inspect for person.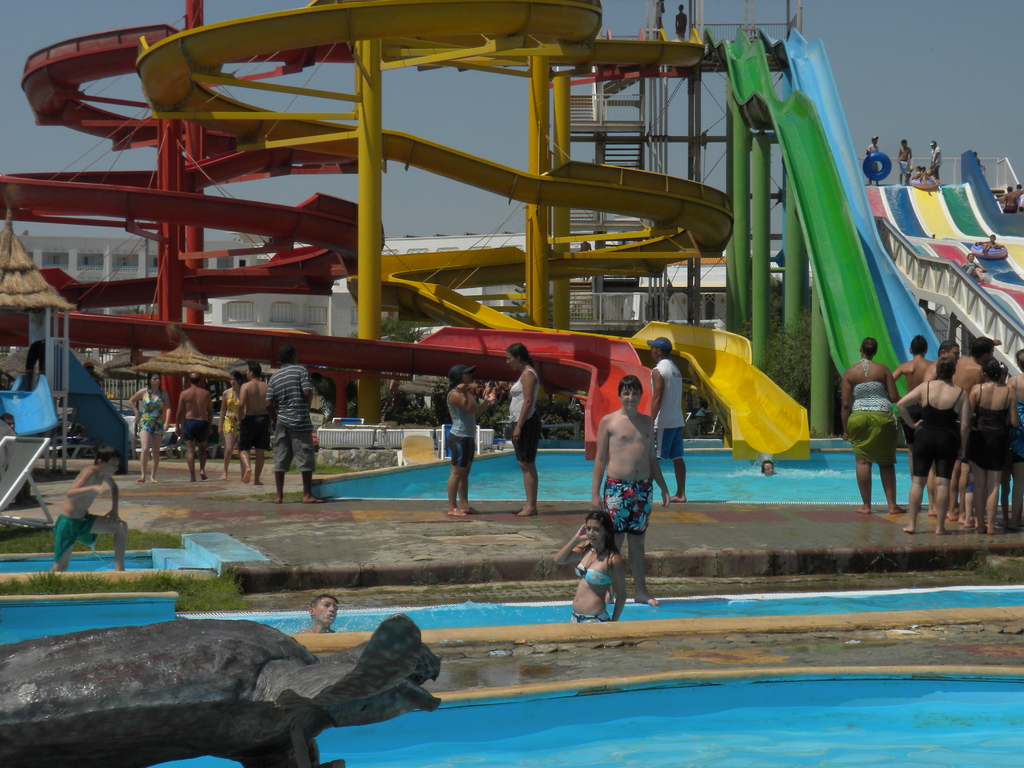
Inspection: 234,362,269,486.
